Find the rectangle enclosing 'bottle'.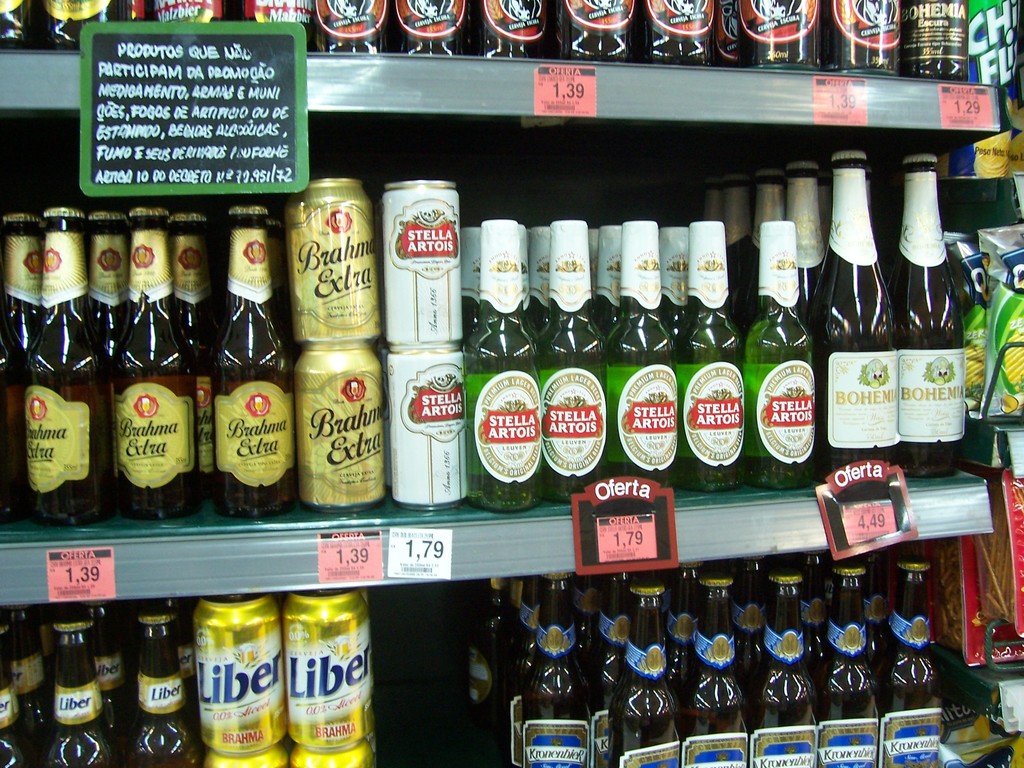
left=39, top=606, right=122, bottom=767.
